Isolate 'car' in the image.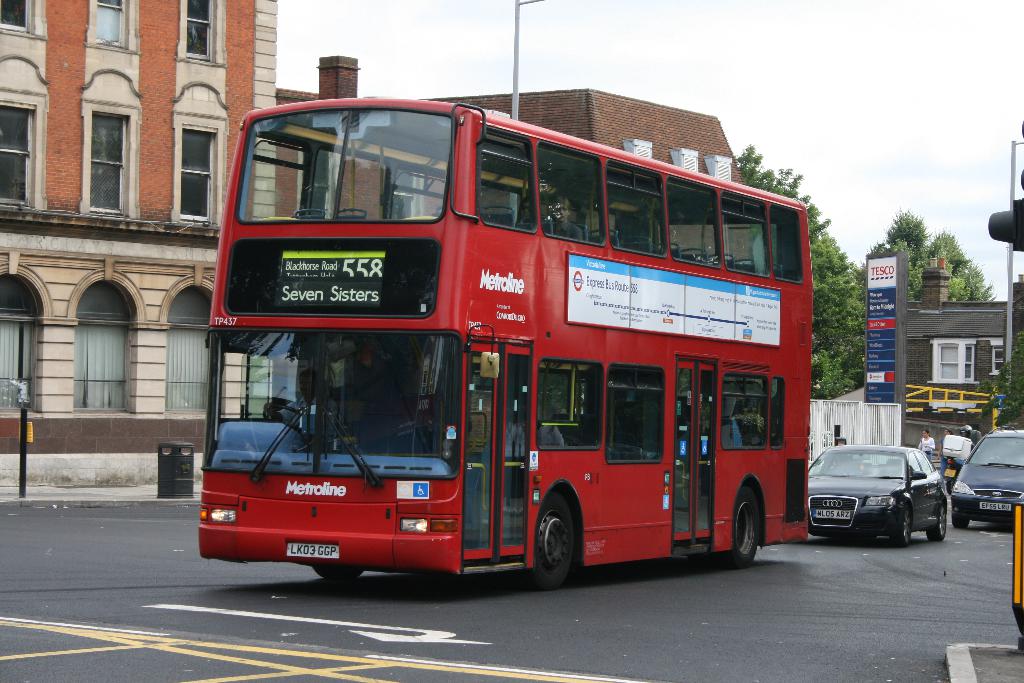
Isolated region: {"x1": 950, "y1": 426, "x2": 1023, "y2": 530}.
